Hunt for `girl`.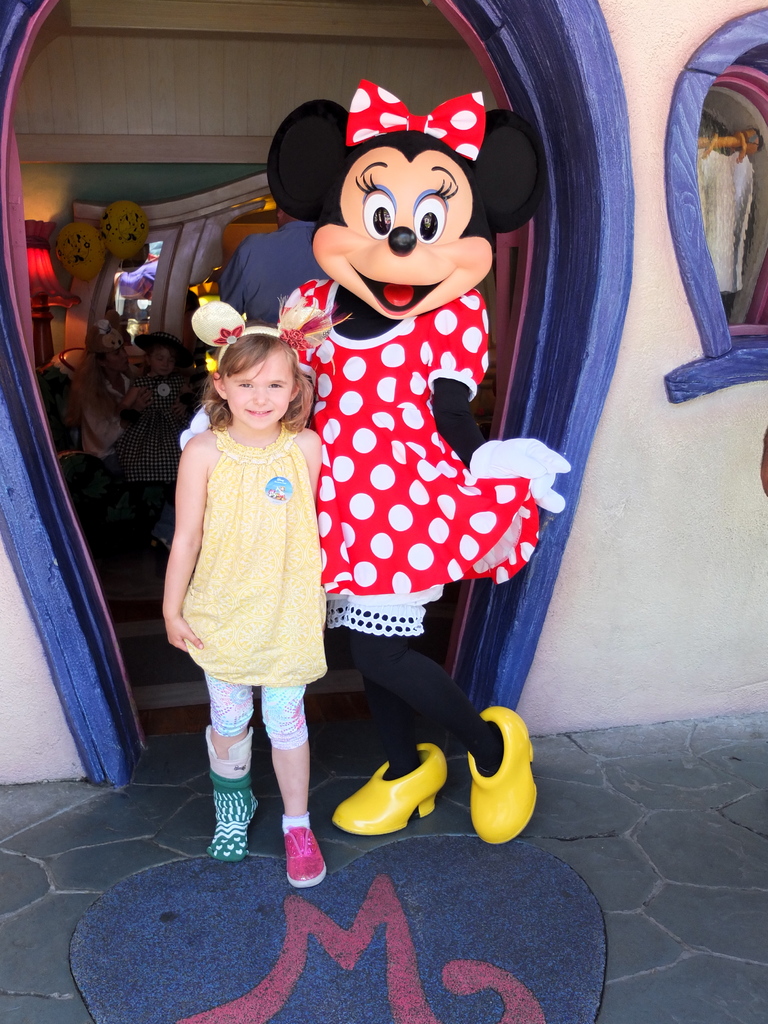
Hunted down at [116, 330, 190, 552].
